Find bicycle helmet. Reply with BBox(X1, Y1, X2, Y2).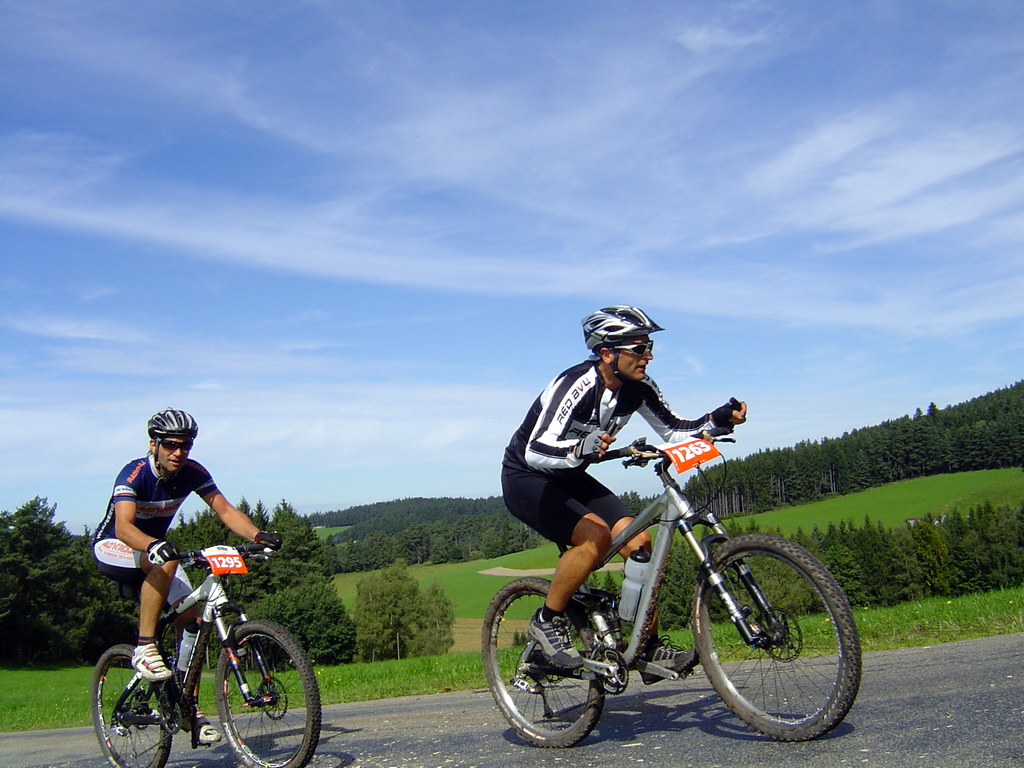
BBox(589, 302, 667, 381).
